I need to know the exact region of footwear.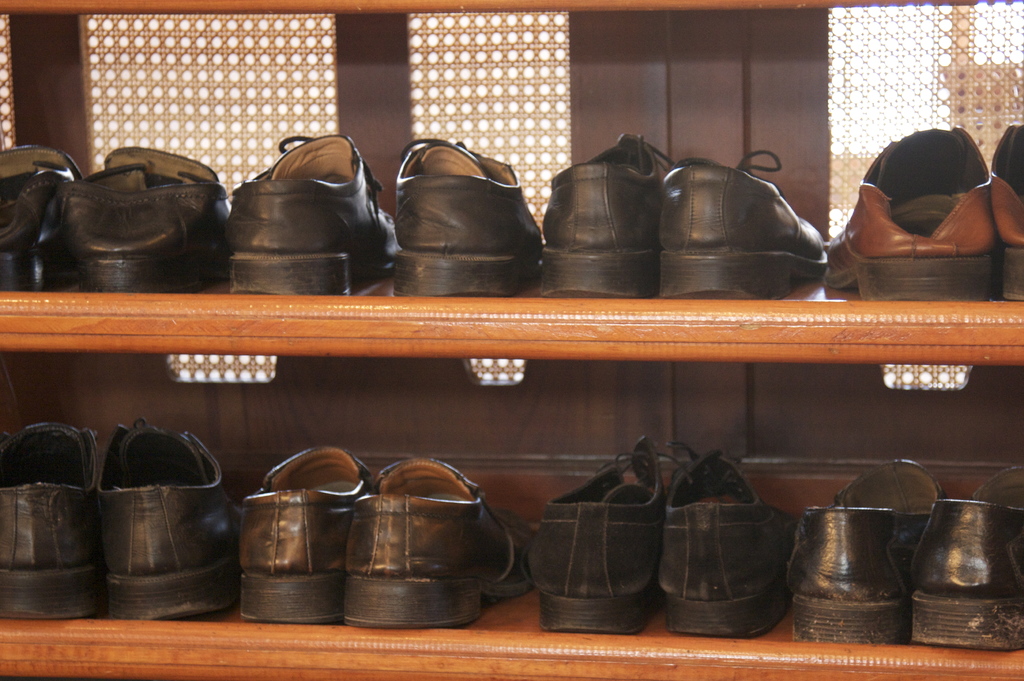
Region: x1=537, y1=132, x2=680, y2=300.
